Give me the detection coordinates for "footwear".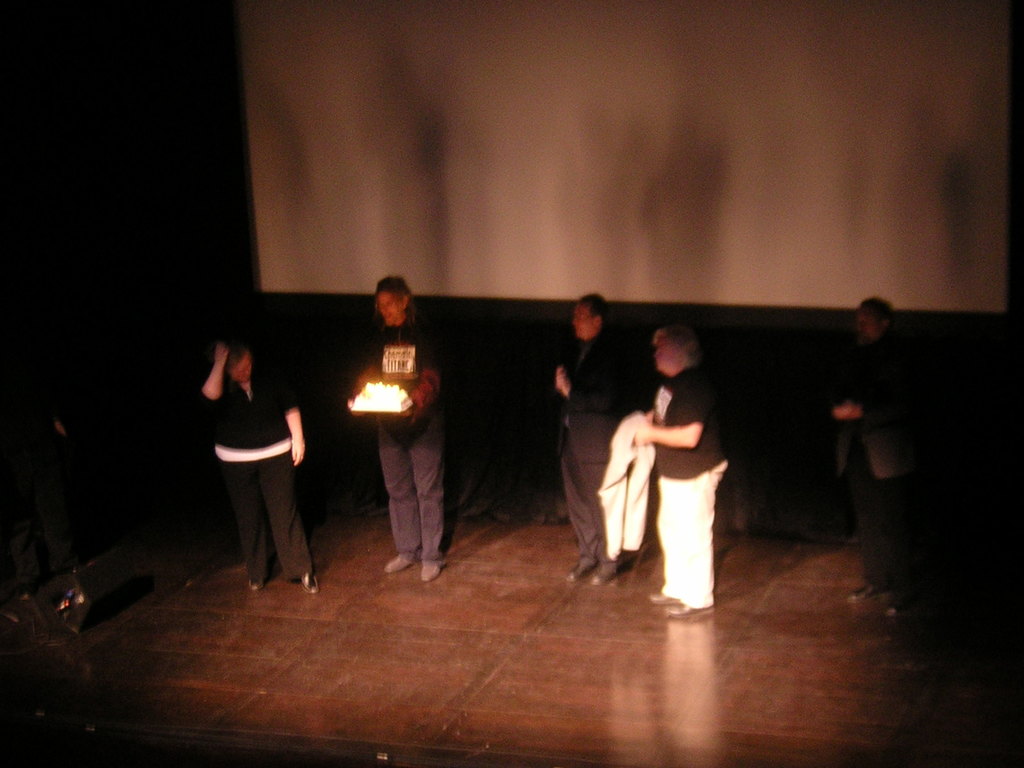
[x1=588, y1=557, x2=618, y2=584].
